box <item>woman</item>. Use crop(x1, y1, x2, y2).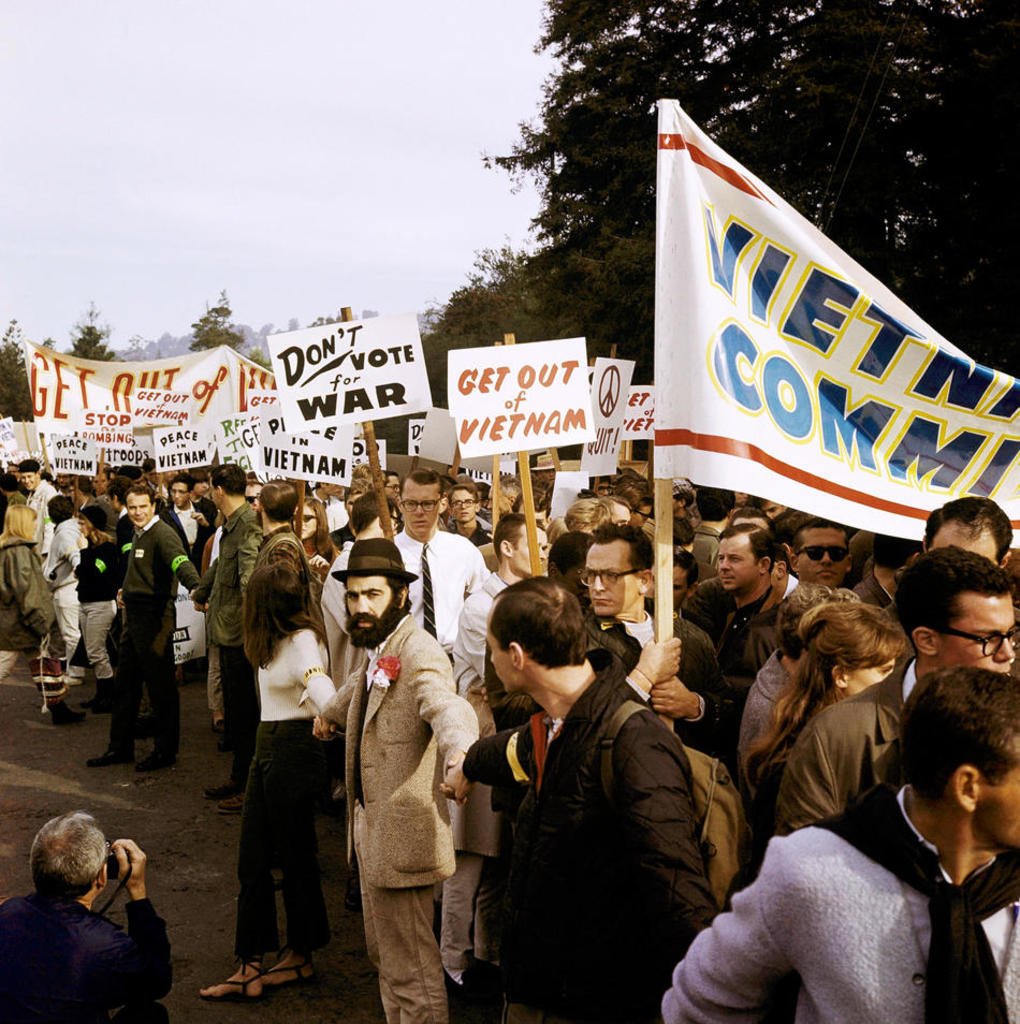
crop(206, 527, 344, 1000).
